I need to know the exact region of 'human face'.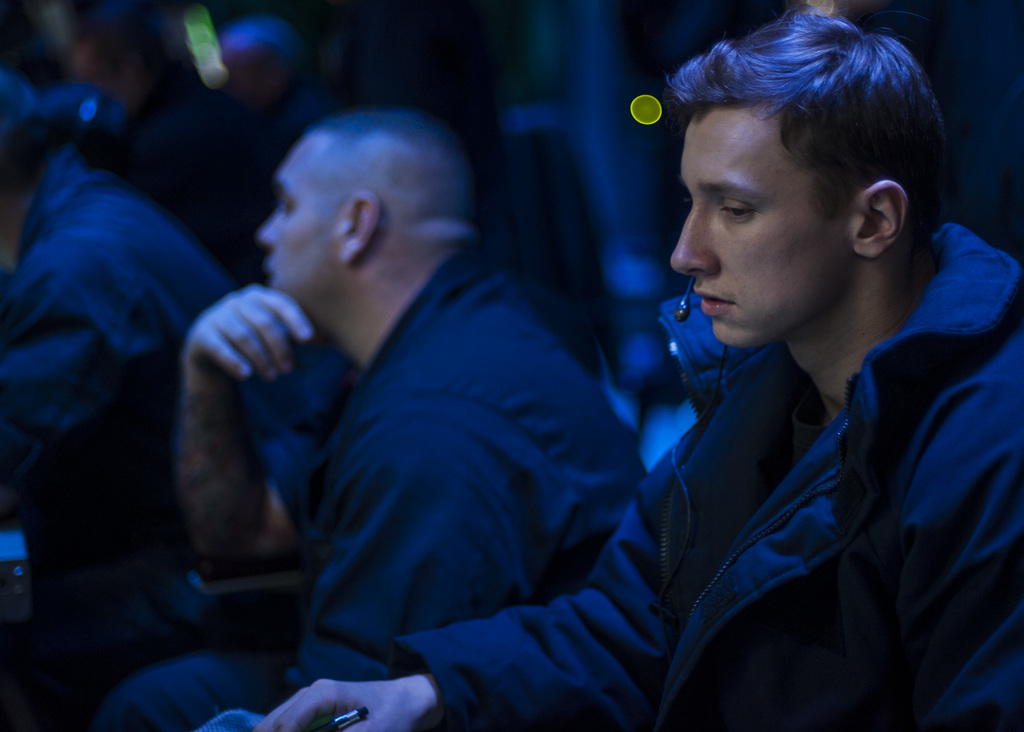
Region: bbox=(668, 110, 851, 354).
